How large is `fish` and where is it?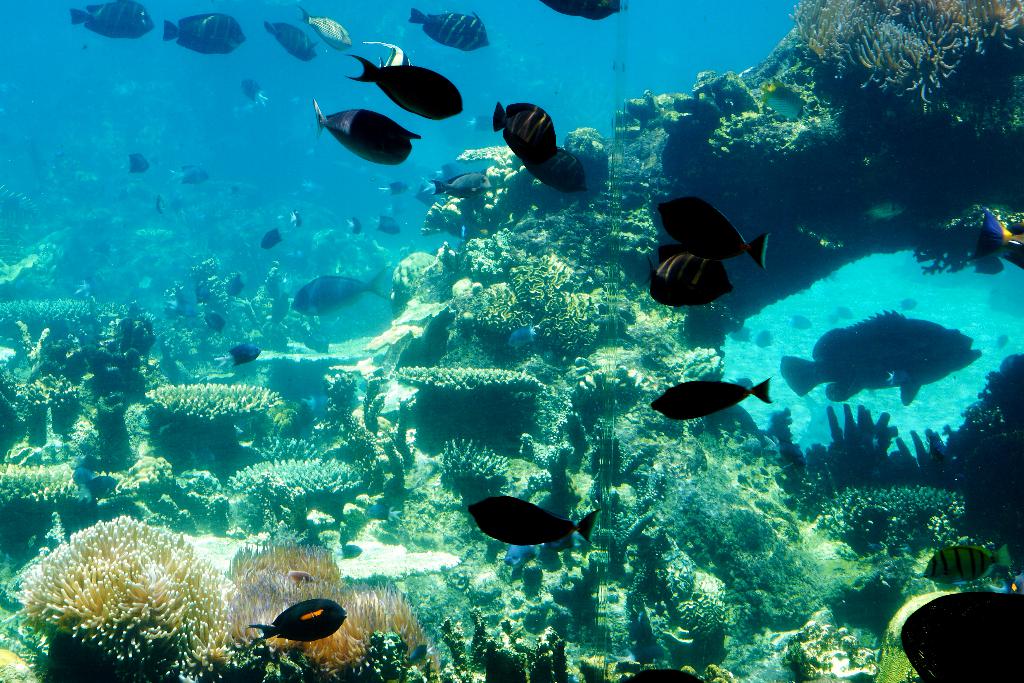
Bounding box: detection(493, 103, 561, 159).
